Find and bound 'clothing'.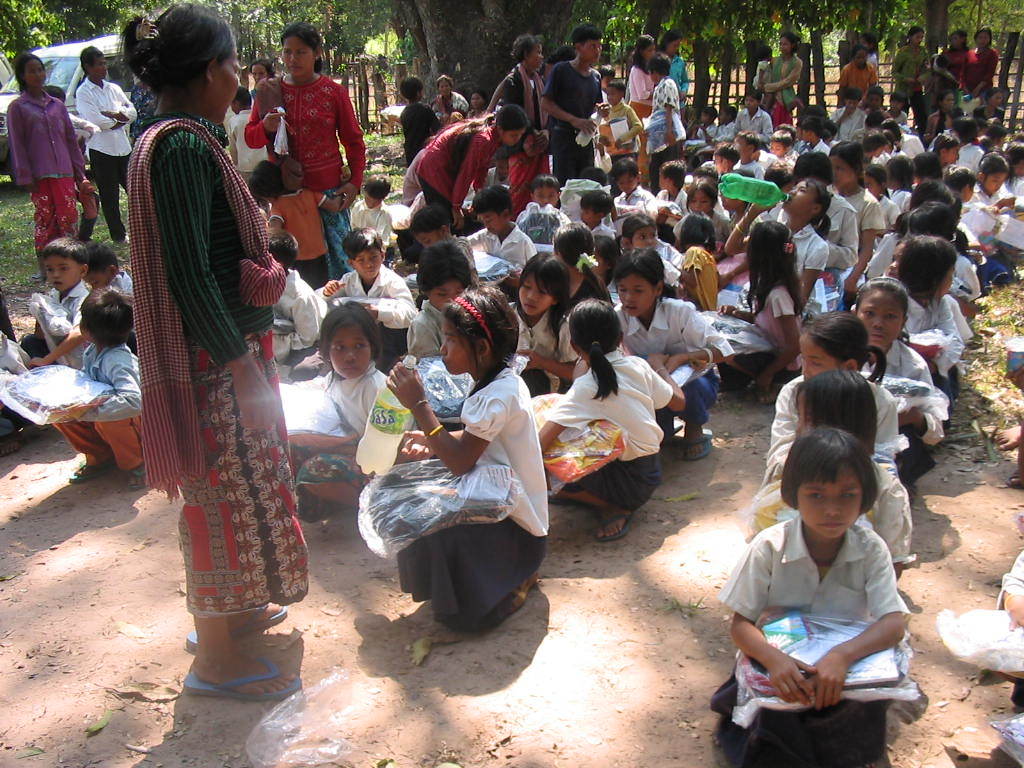
Bound: x1=859, y1=342, x2=944, y2=462.
